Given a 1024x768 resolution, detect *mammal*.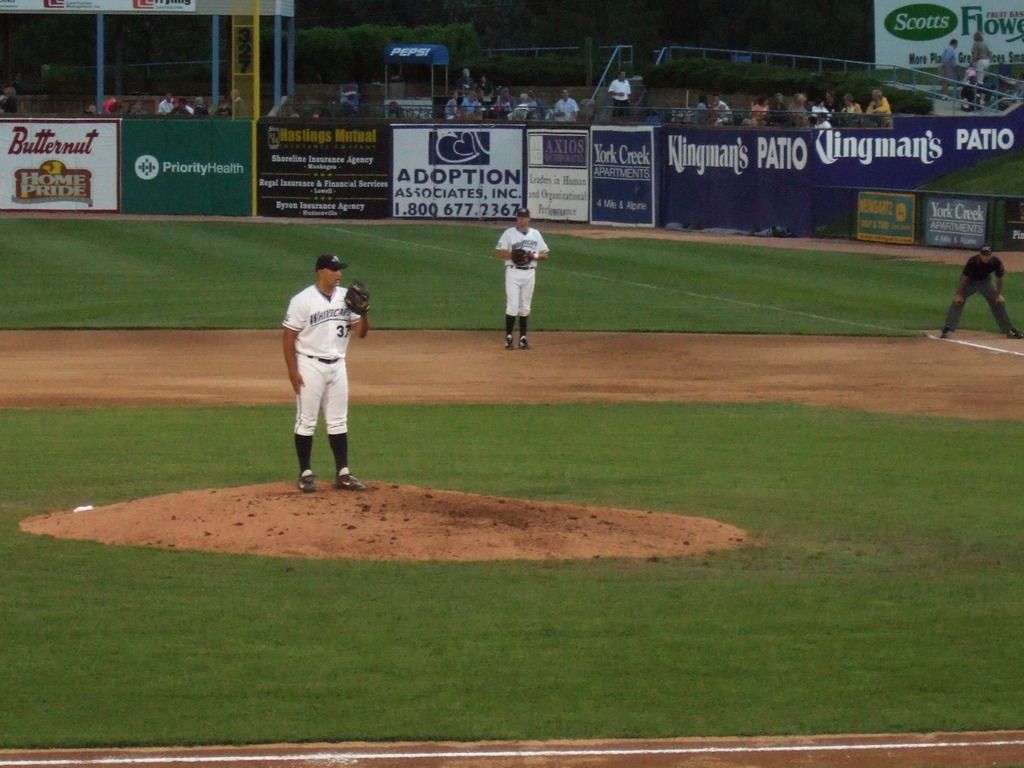
<bbox>282, 253, 368, 490</bbox>.
